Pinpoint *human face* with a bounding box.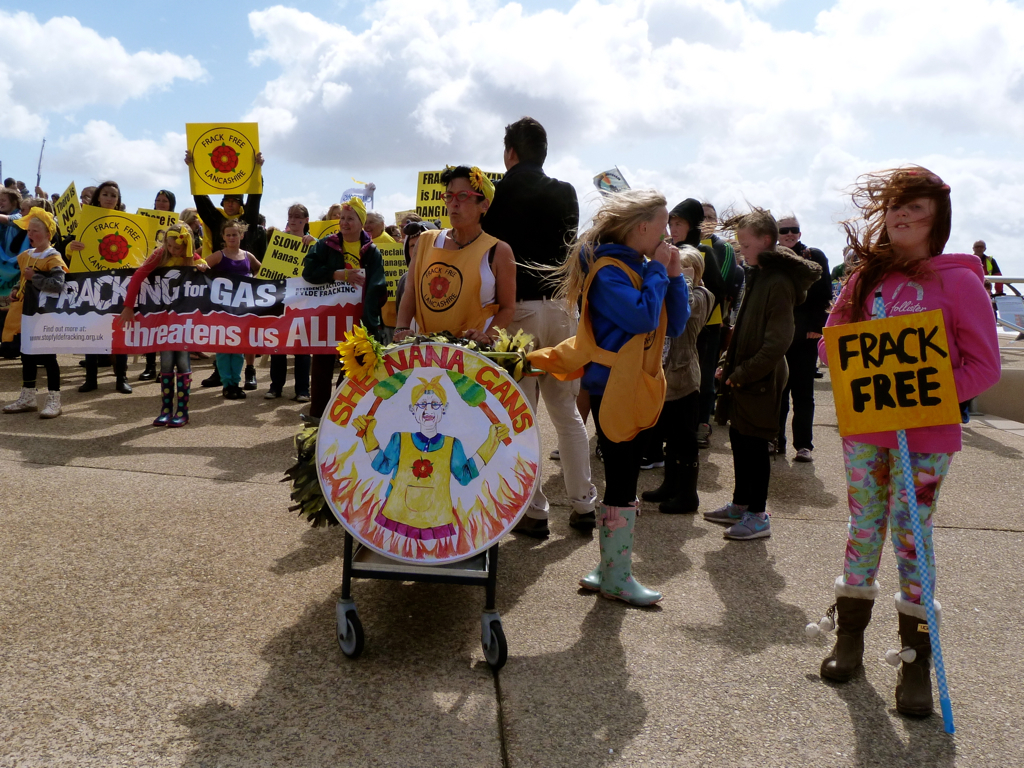
rect(443, 176, 483, 231).
